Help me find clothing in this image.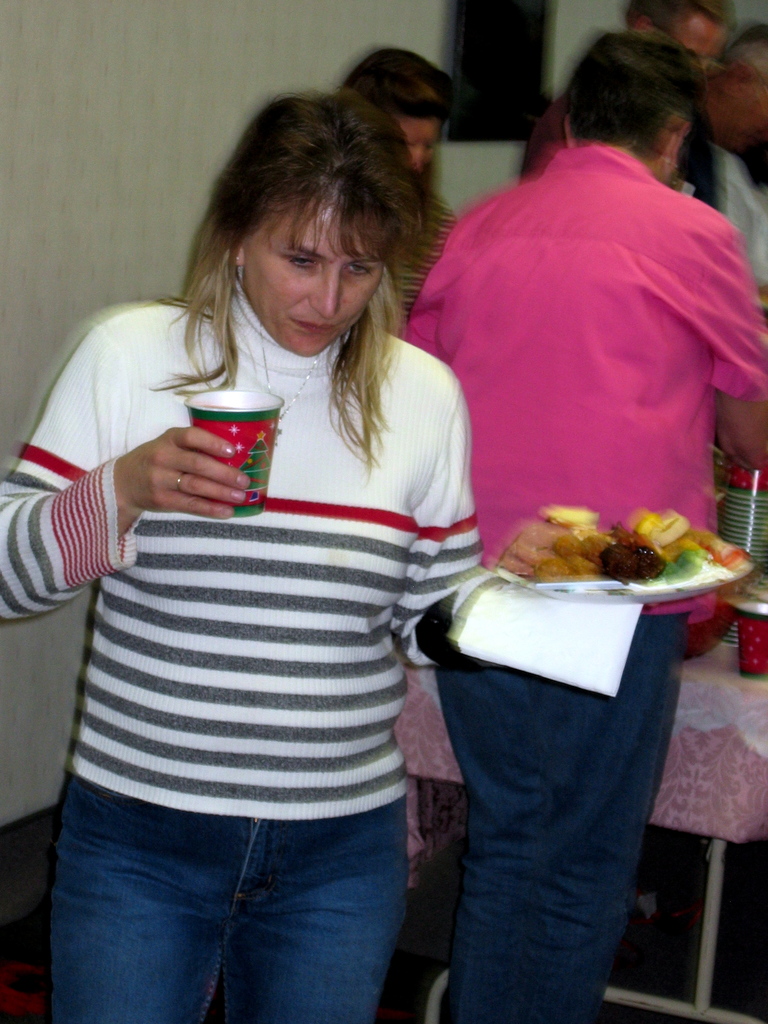
Found it: <region>356, 99, 742, 920</region>.
